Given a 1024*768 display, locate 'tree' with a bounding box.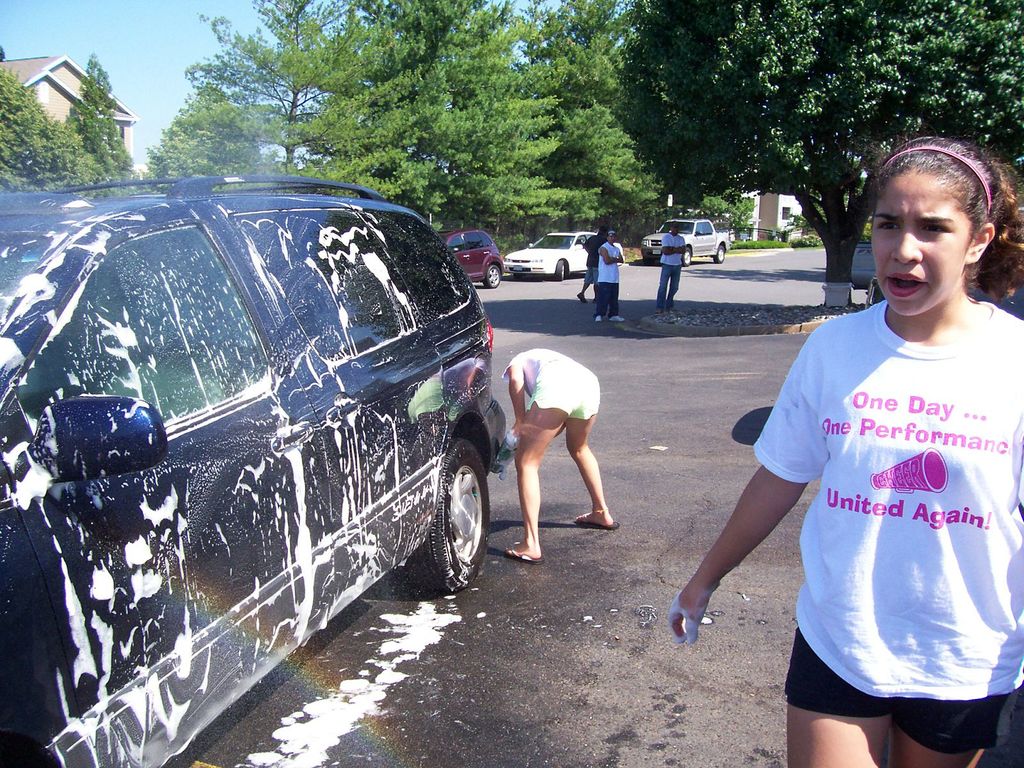
Located: 332,0,539,223.
